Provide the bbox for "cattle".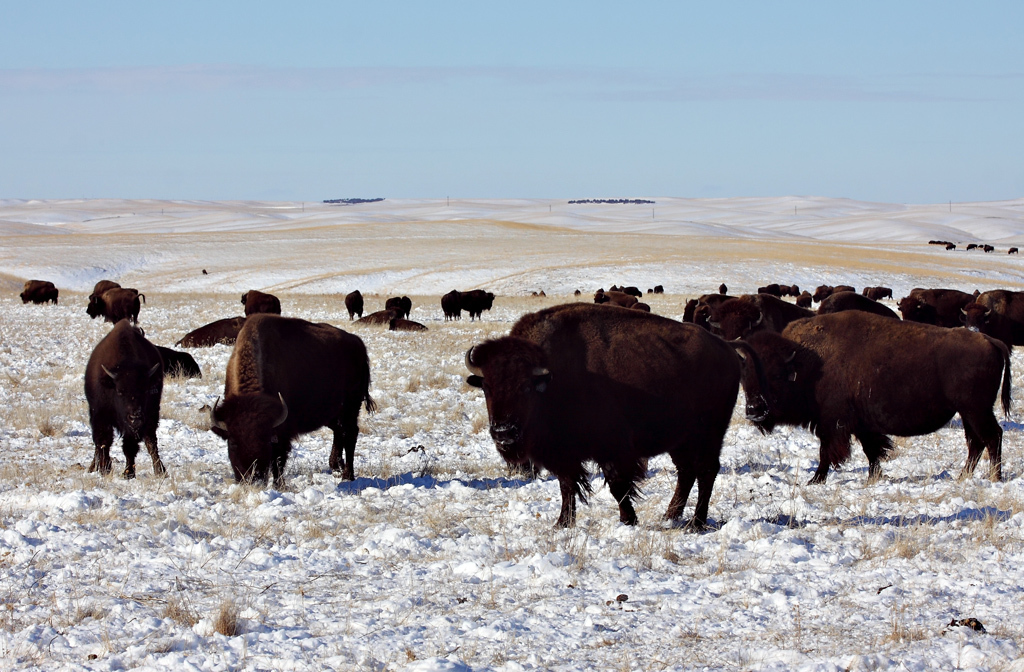
bbox=[434, 284, 465, 320].
